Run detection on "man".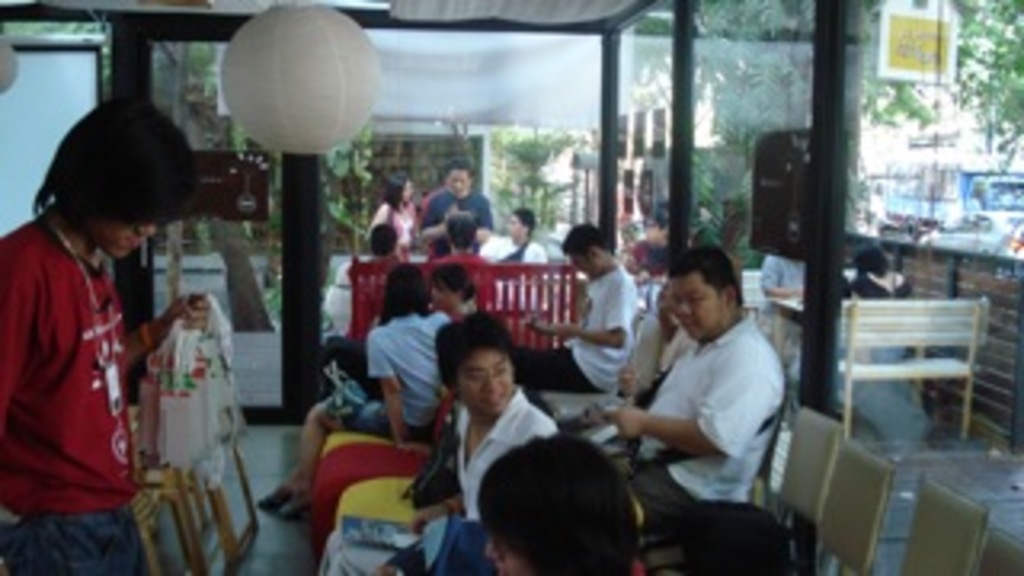
Result: x1=0 y1=96 x2=195 y2=573.
